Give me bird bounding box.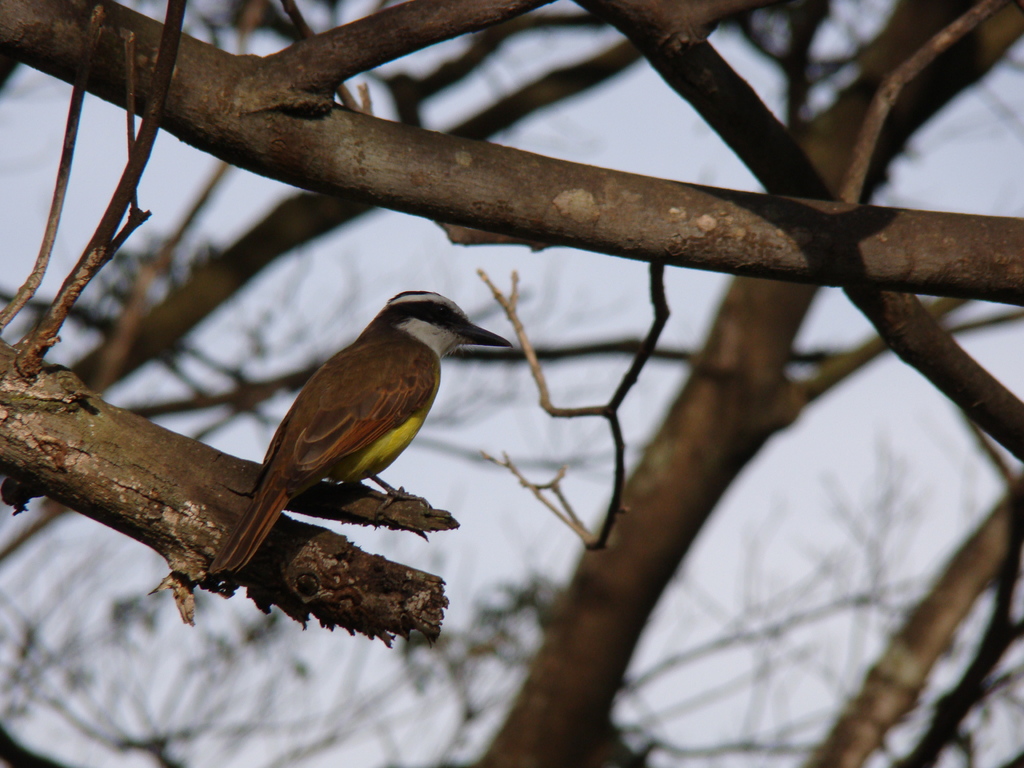
198/299/502/601.
